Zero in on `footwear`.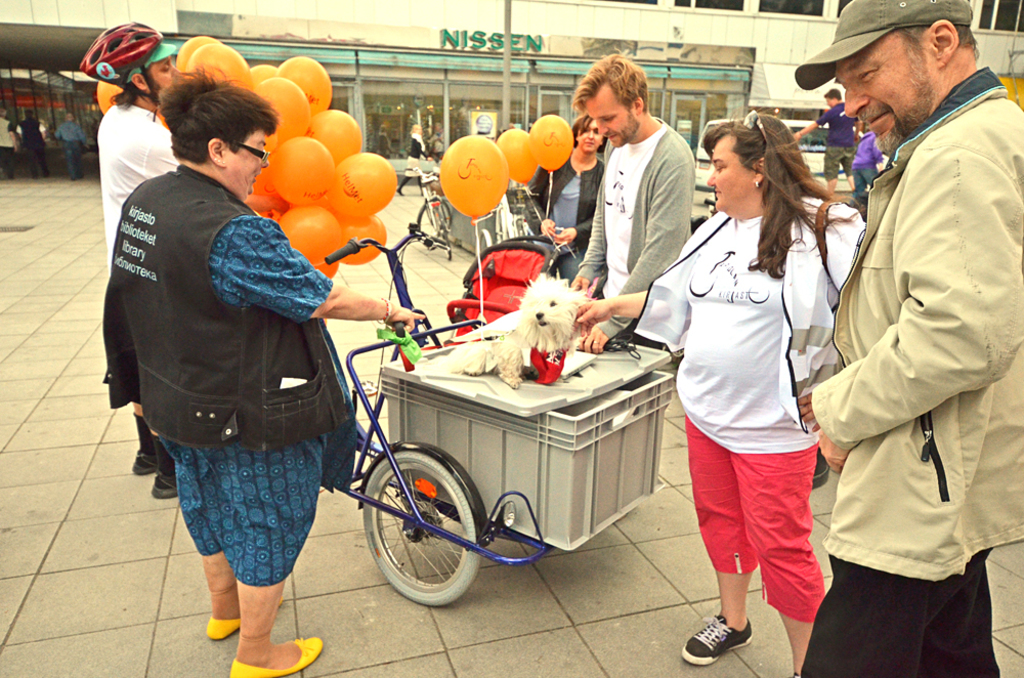
Zeroed in: [x1=205, y1=617, x2=243, y2=643].
